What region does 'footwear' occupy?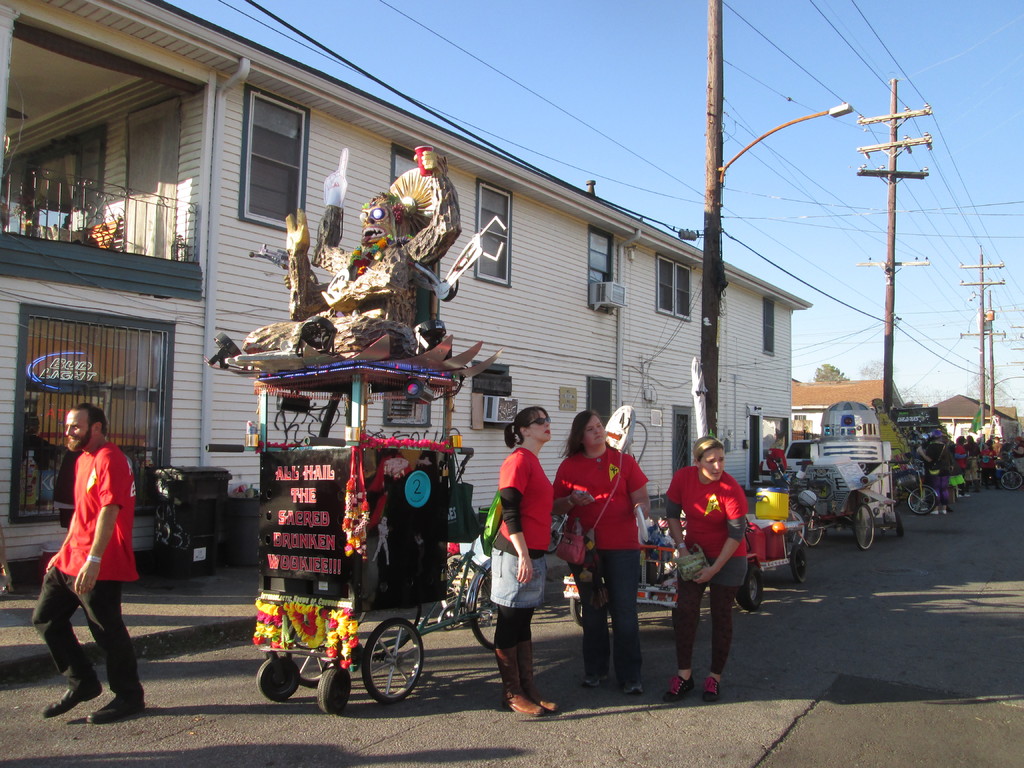
493/648/547/717.
